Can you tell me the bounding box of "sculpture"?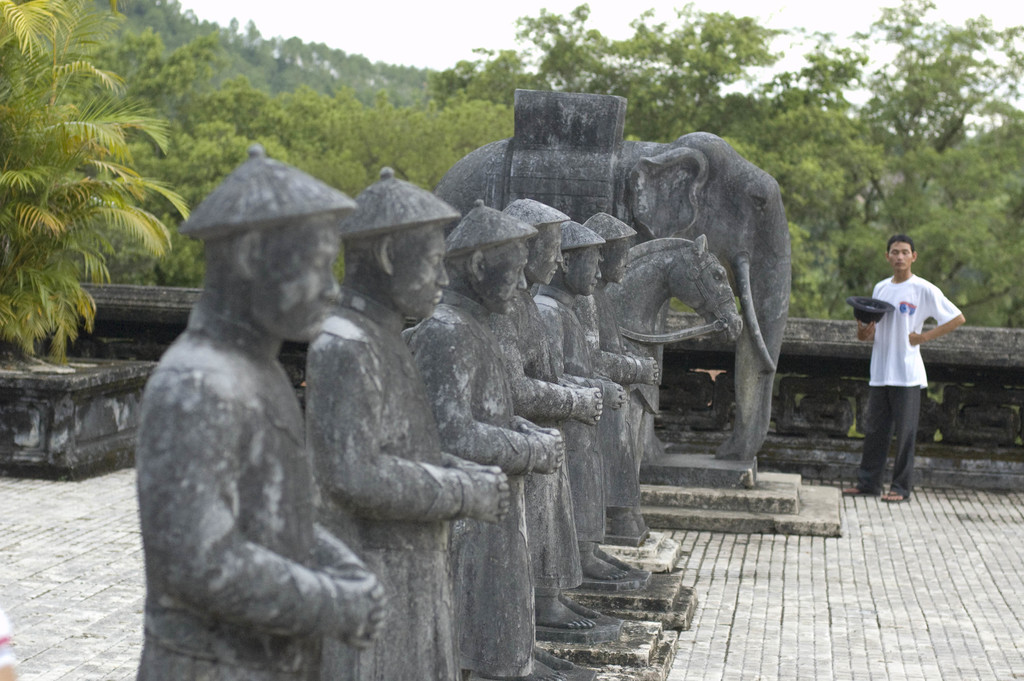
301 160 506 678.
